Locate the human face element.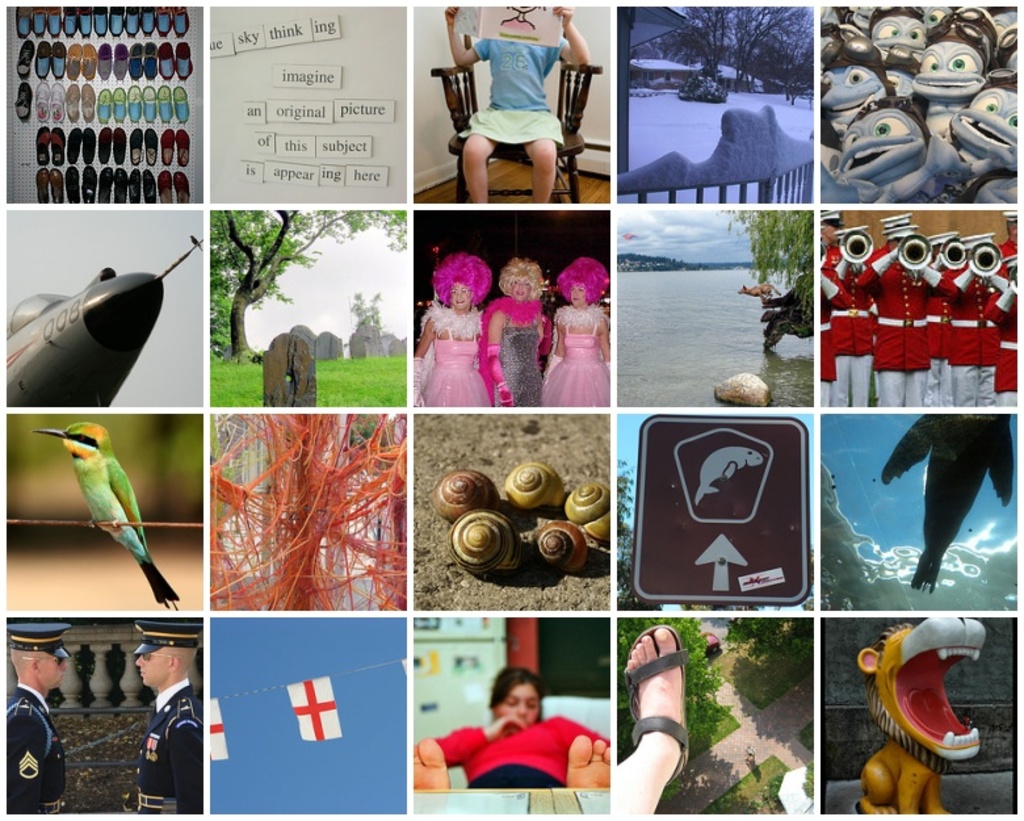
Element bbox: Rect(498, 684, 541, 724).
